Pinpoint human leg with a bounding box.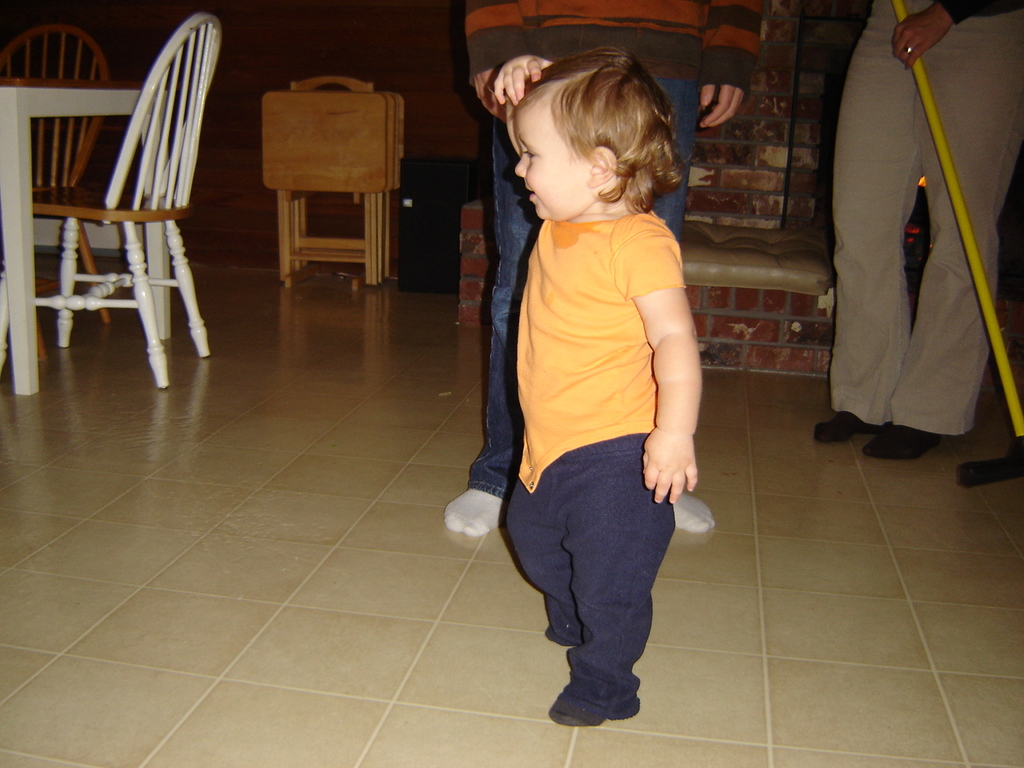
[x1=855, y1=0, x2=1023, y2=458].
